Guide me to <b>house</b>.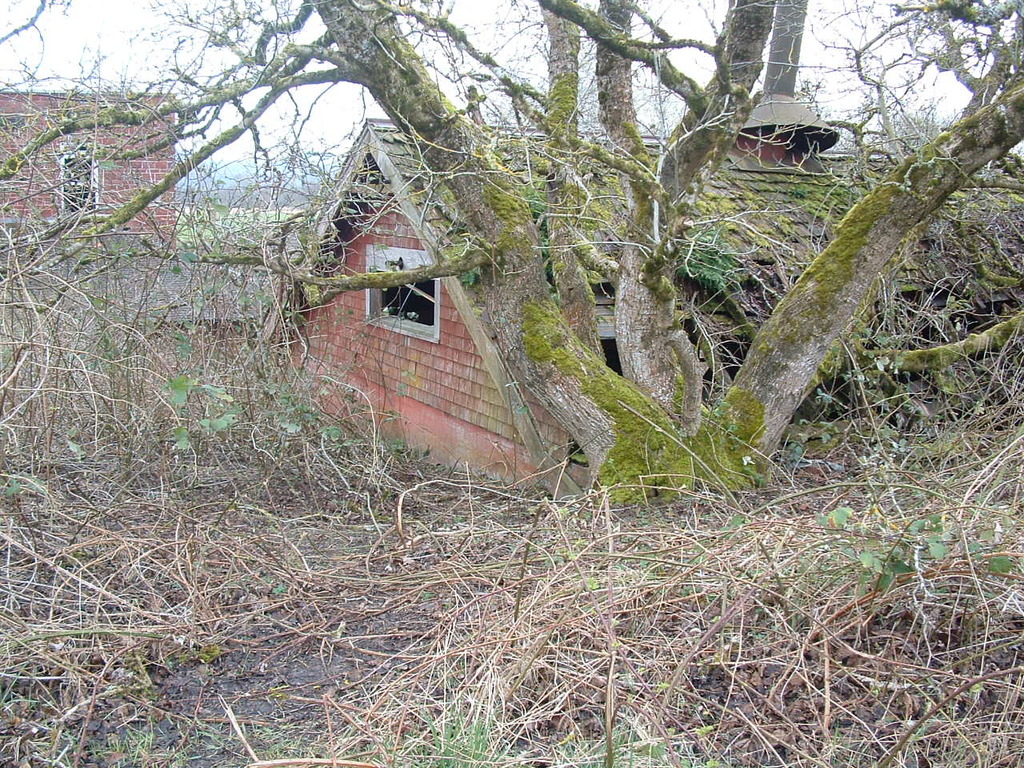
Guidance: [x1=237, y1=85, x2=1023, y2=502].
